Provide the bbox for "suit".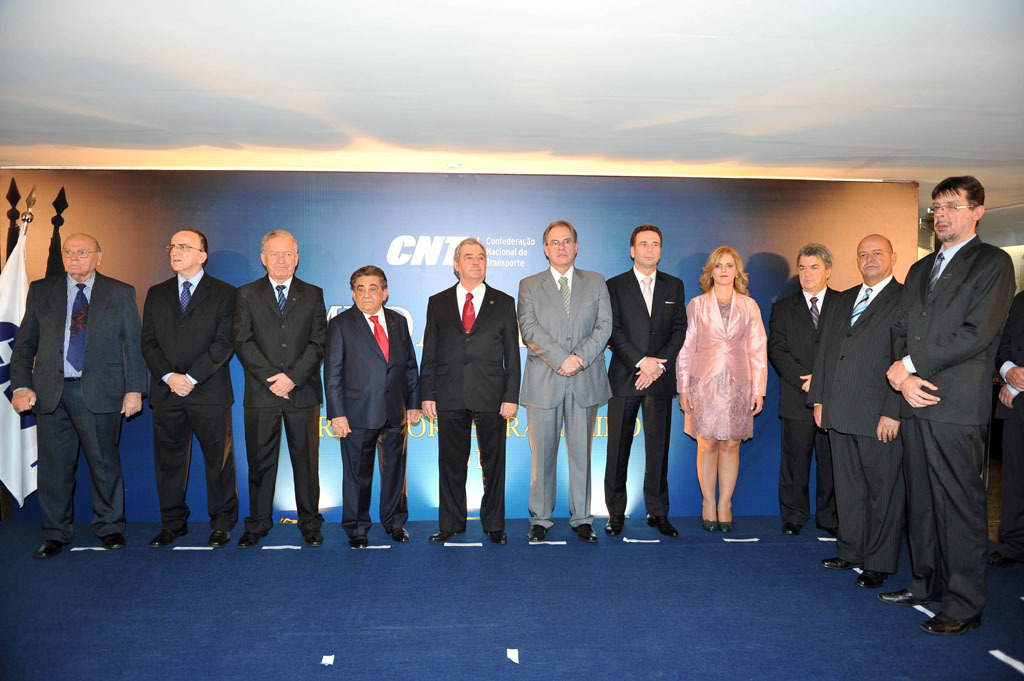
box=[139, 270, 239, 528].
